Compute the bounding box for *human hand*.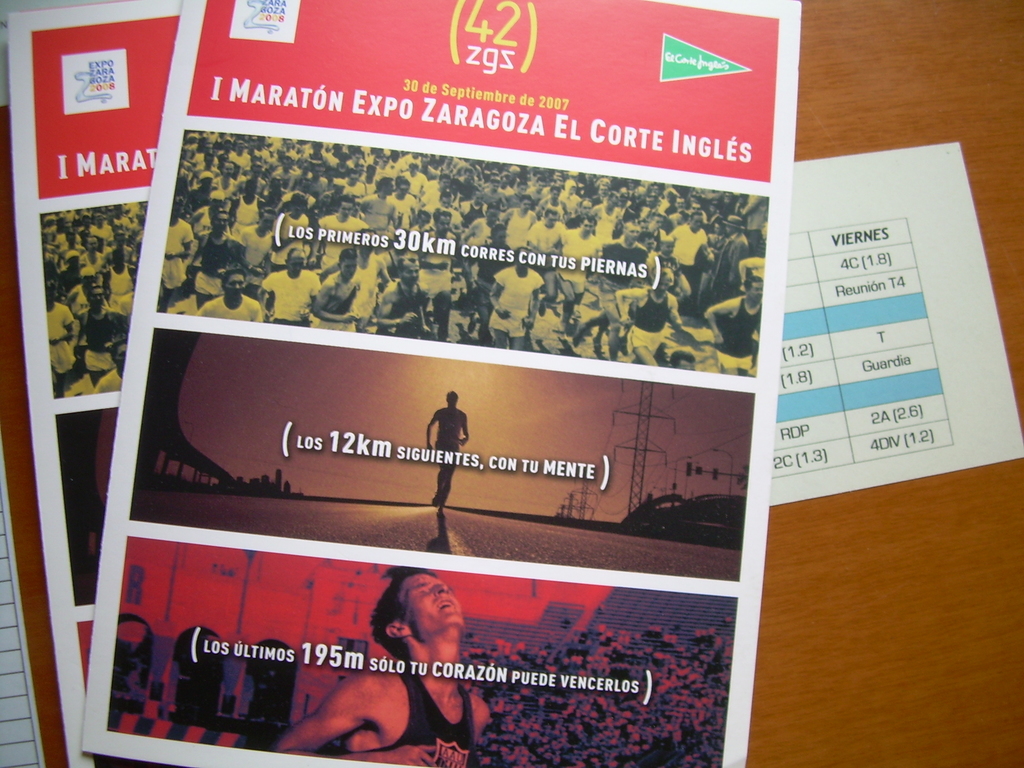
bbox=[341, 312, 355, 322].
